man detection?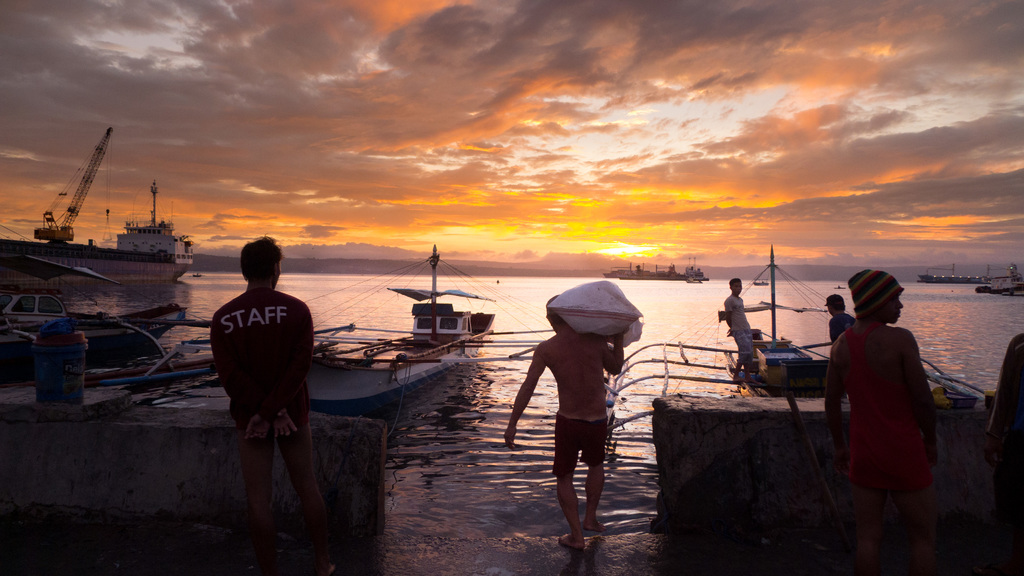
bbox=(504, 292, 624, 550)
